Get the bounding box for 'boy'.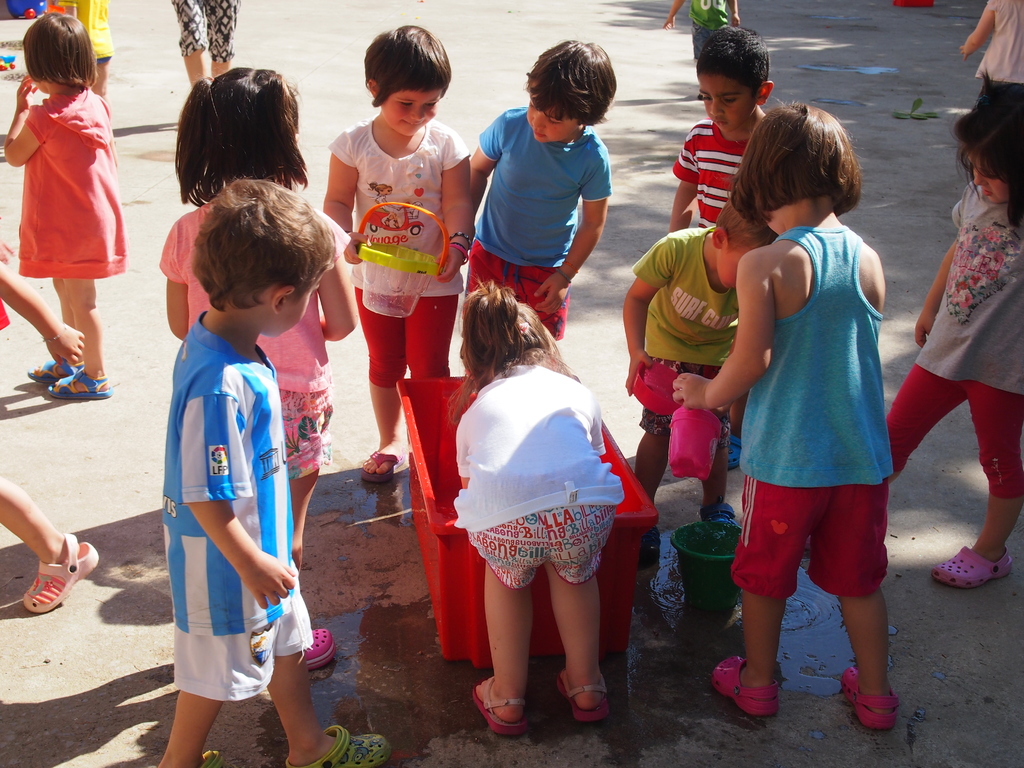
[x1=467, y1=38, x2=615, y2=344].
